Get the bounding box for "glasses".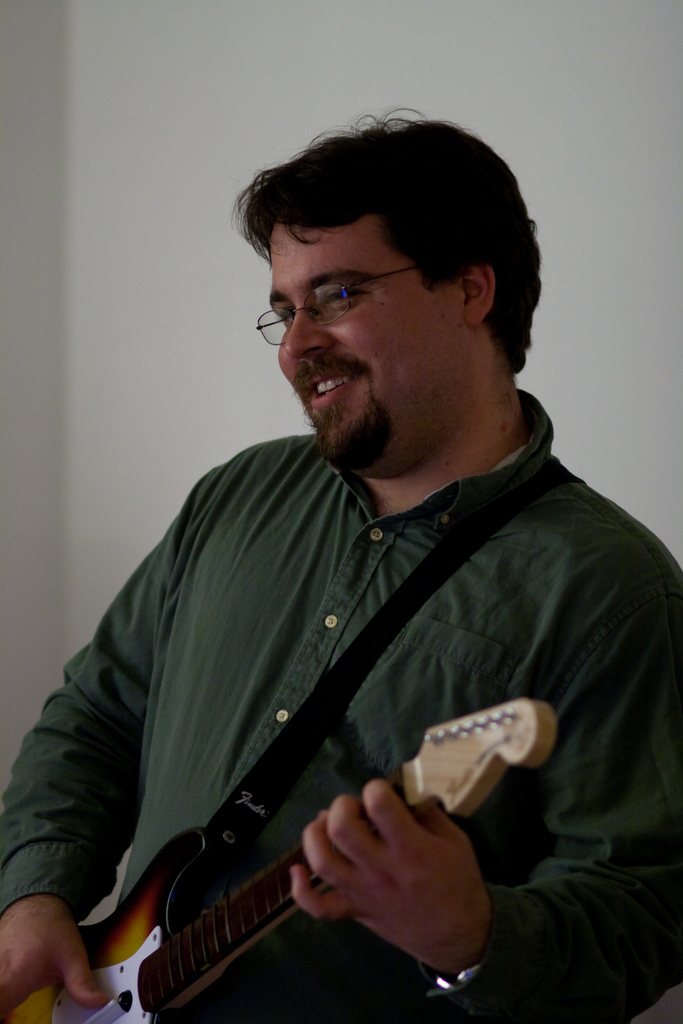
pyautogui.locateOnScreen(237, 253, 456, 332).
